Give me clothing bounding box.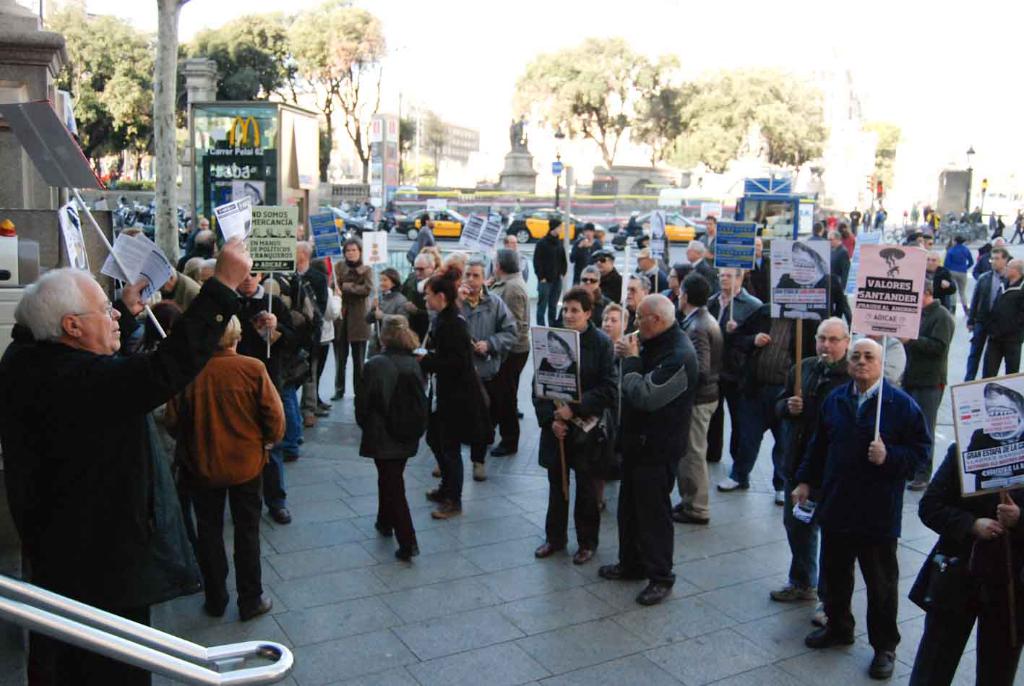
{"left": 20, "top": 277, "right": 194, "bottom": 643}.
